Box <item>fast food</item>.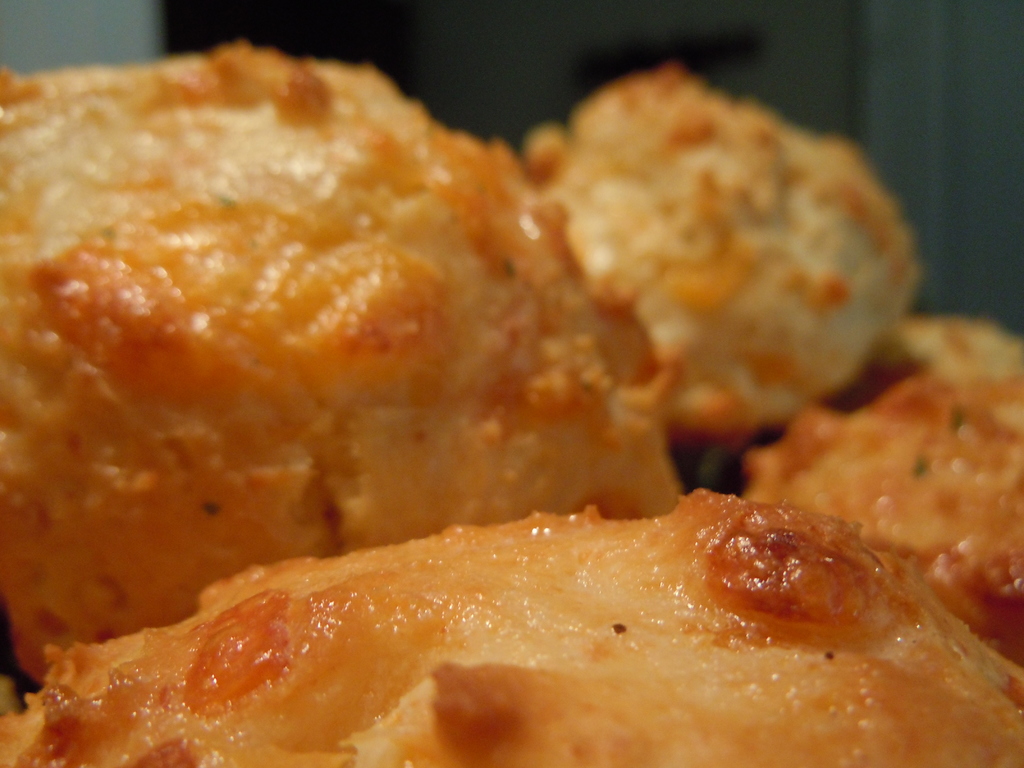
<bbox>0, 38, 687, 687</bbox>.
